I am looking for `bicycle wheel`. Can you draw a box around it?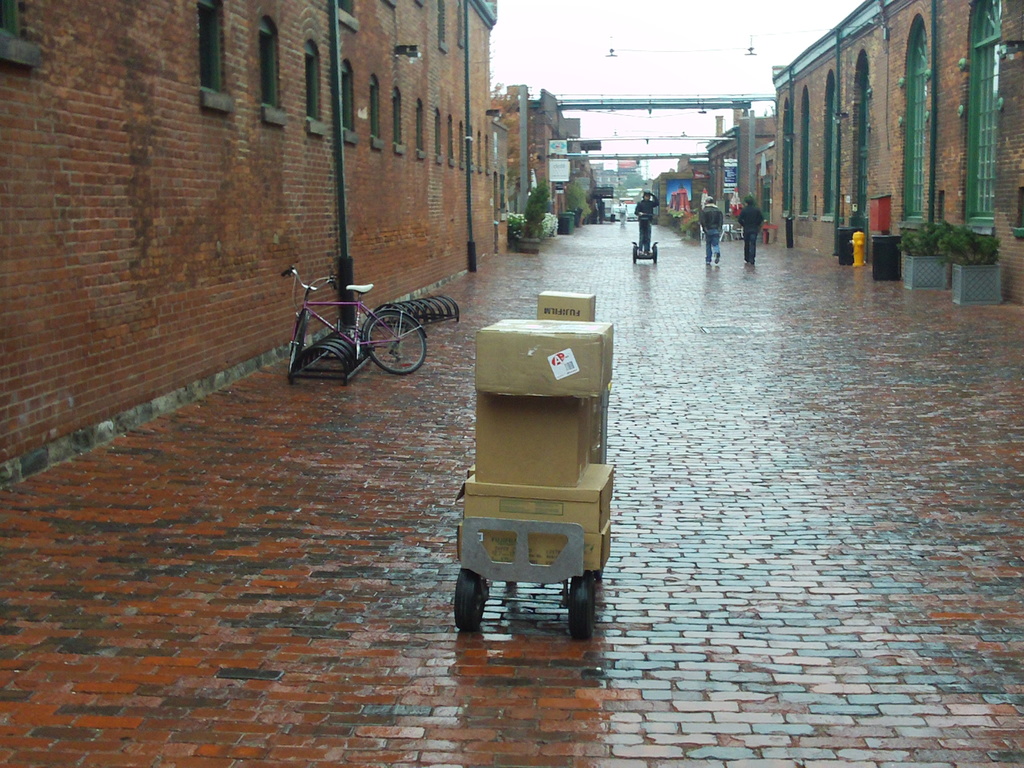
Sure, the bounding box is (369,308,425,374).
